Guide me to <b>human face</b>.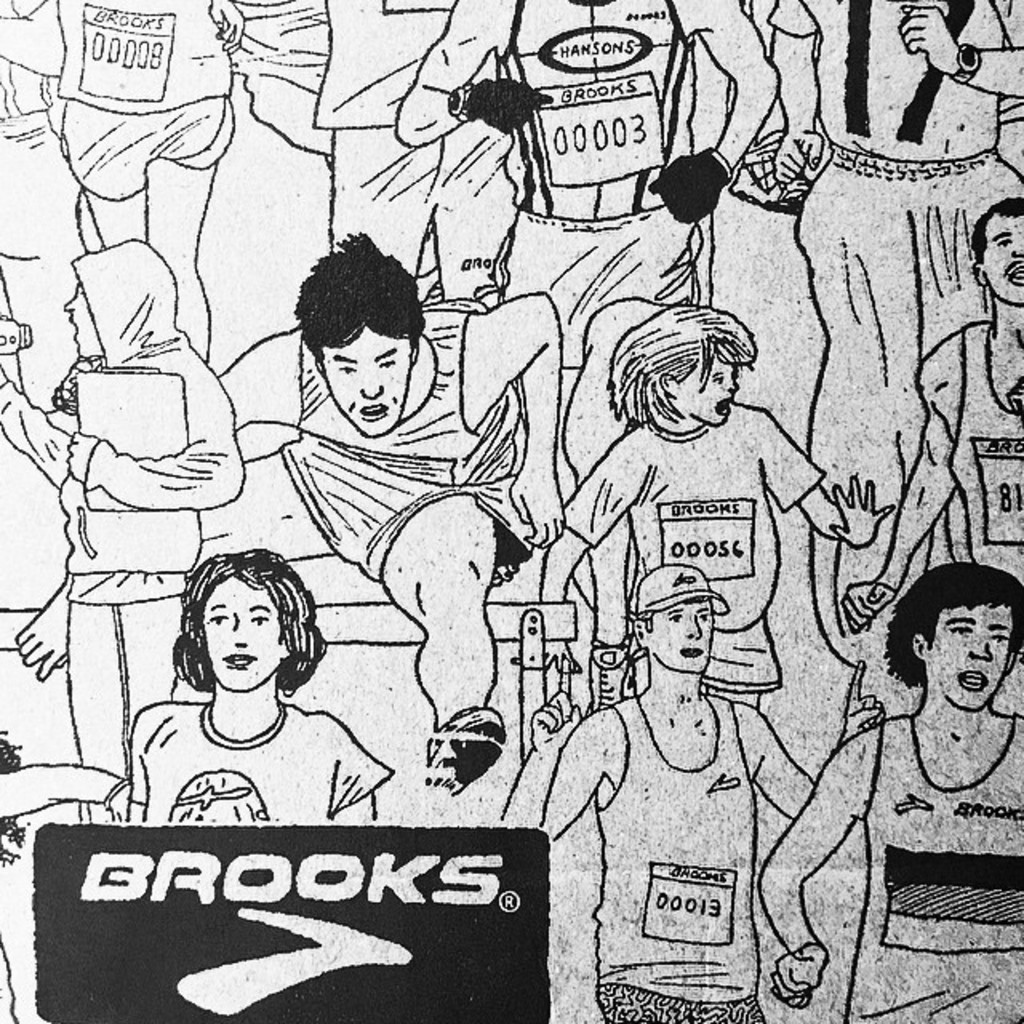
Guidance: x1=928 y1=600 x2=1018 y2=710.
